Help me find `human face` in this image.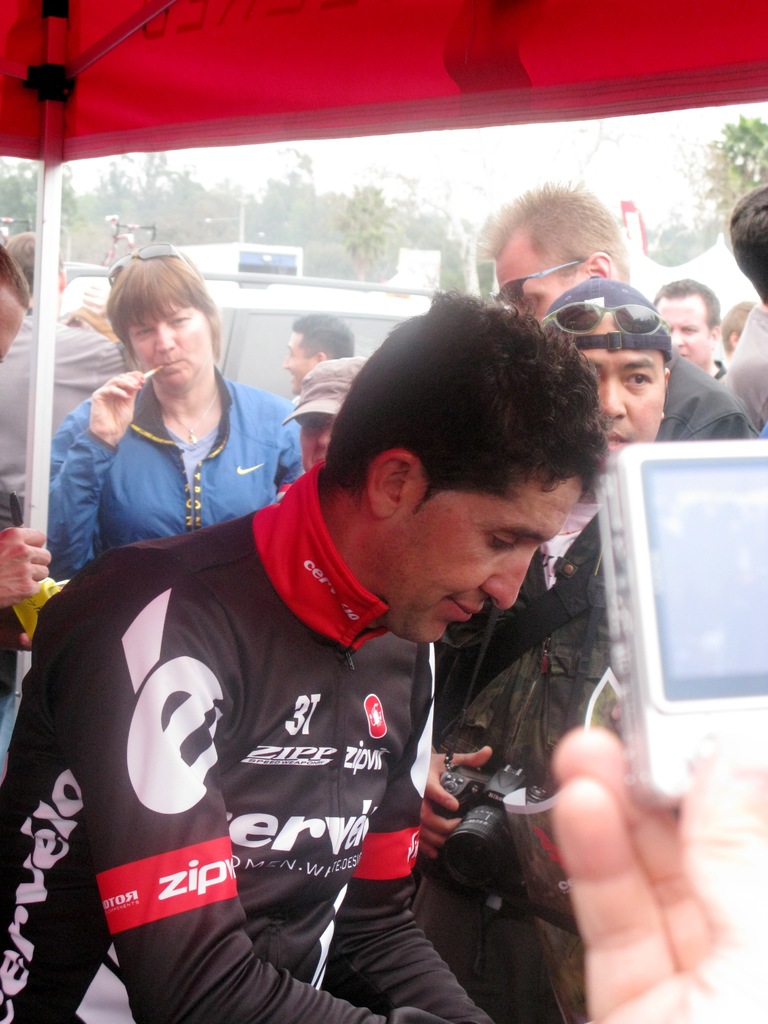
Found it: <region>654, 295, 712, 365</region>.
